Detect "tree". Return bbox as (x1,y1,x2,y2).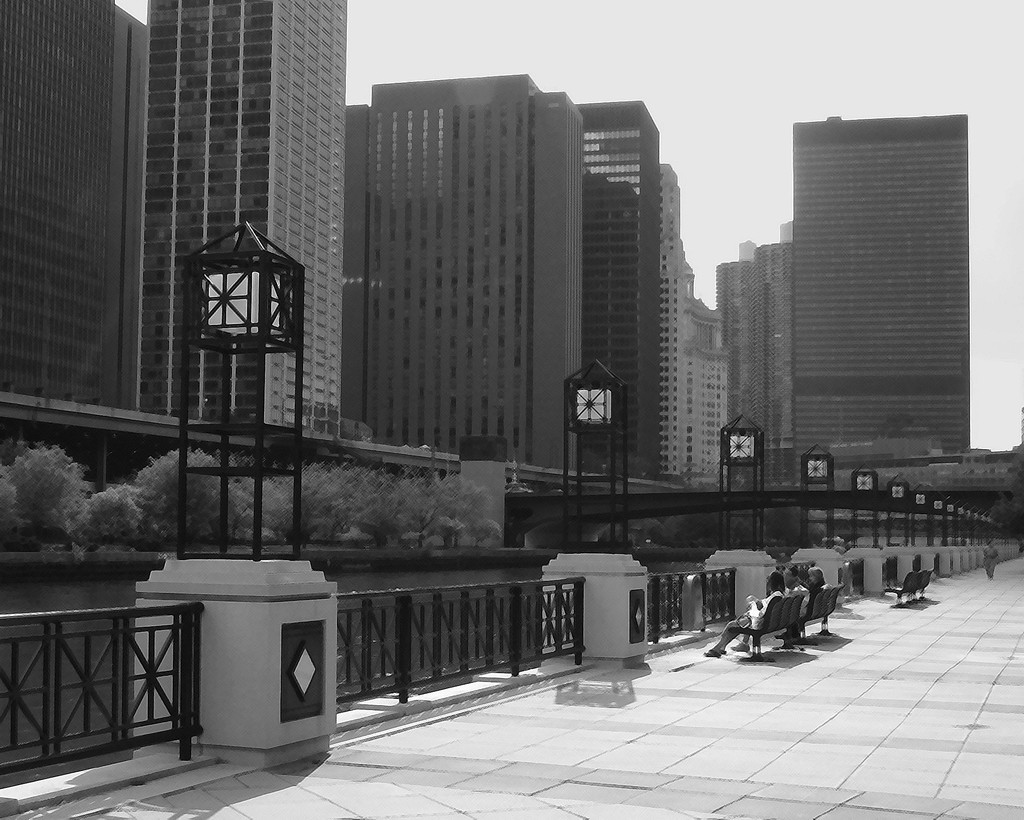
(3,445,109,545).
